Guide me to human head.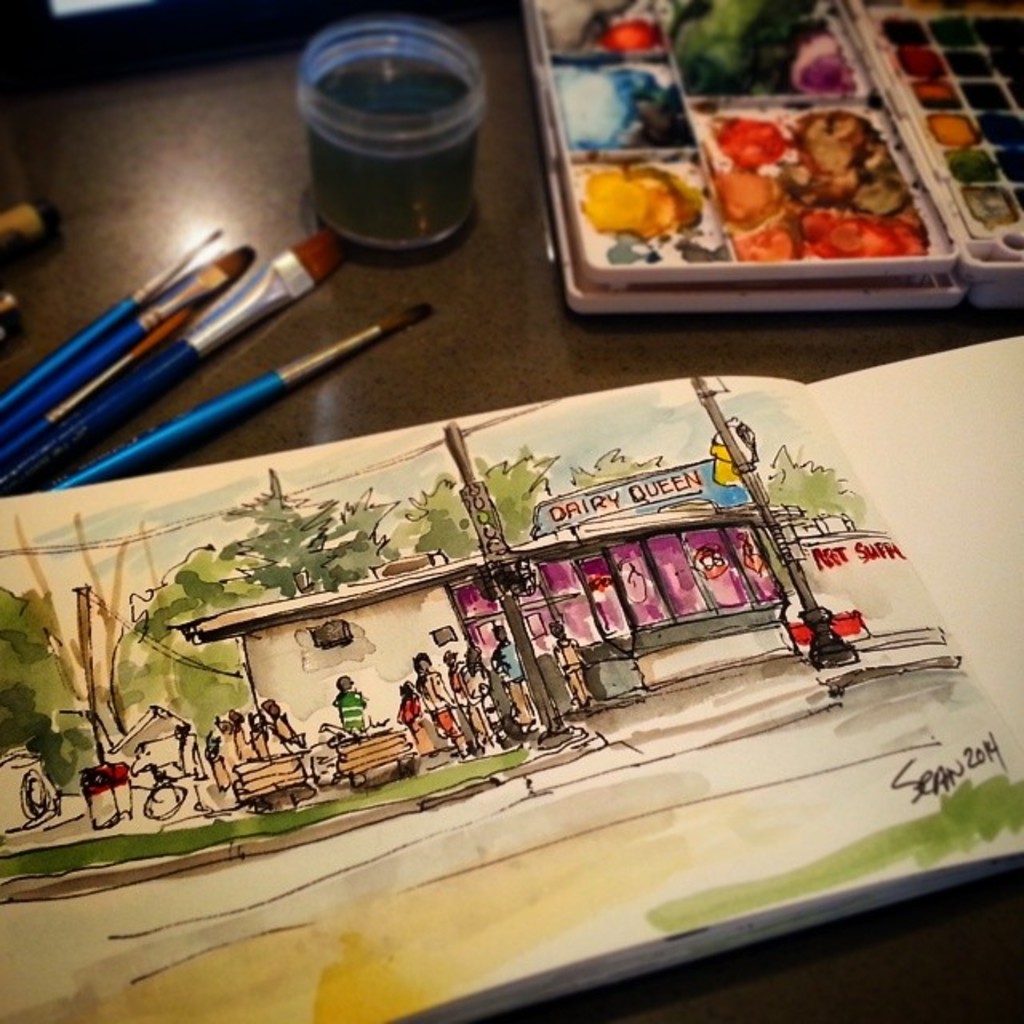
Guidance: <box>494,624,506,645</box>.
